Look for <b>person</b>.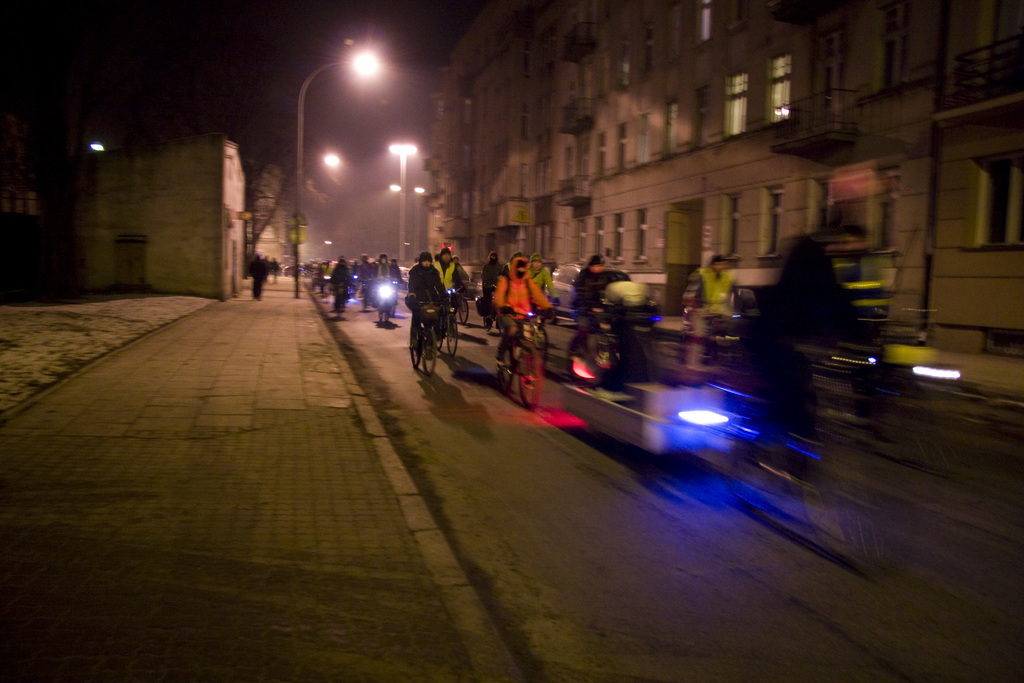
Found: {"x1": 486, "y1": 255, "x2": 558, "y2": 365}.
